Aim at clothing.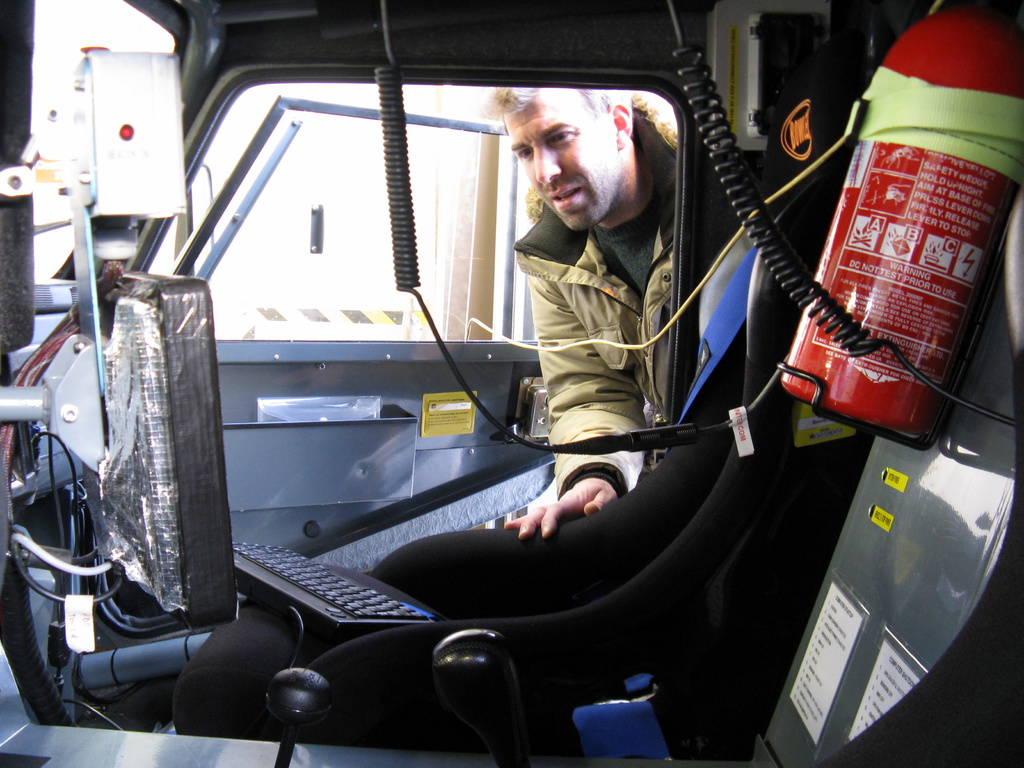
Aimed at <bbox>513, 93, 681, 499</bbox>.
